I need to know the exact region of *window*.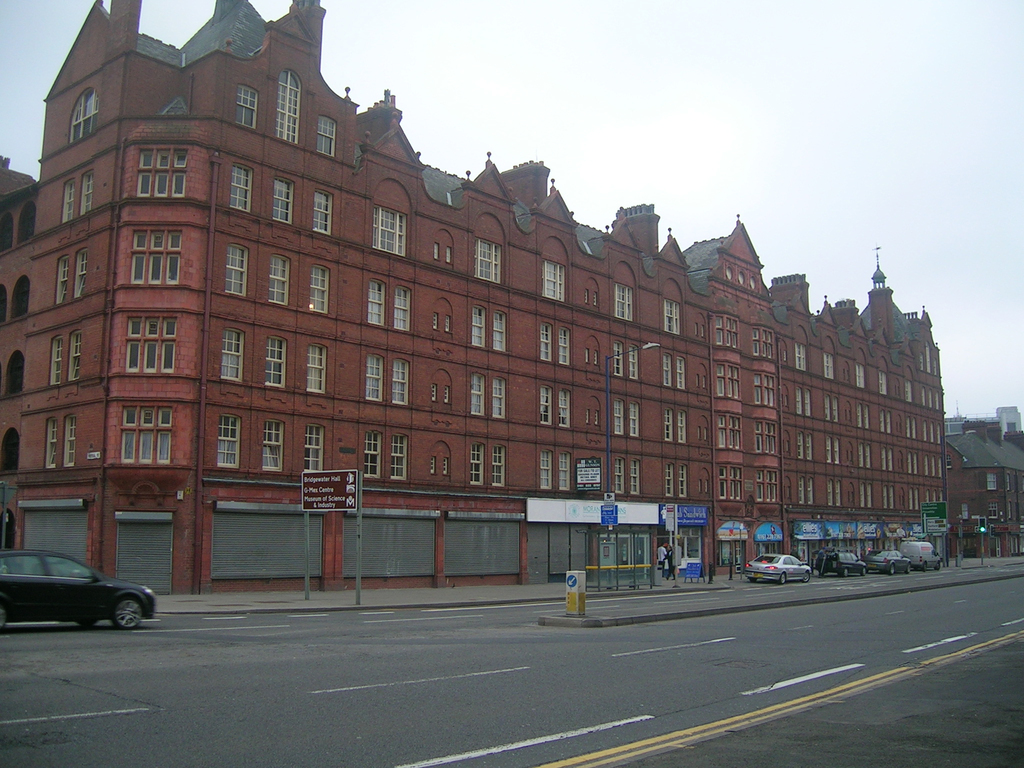
Region: [0,428,18,472].
